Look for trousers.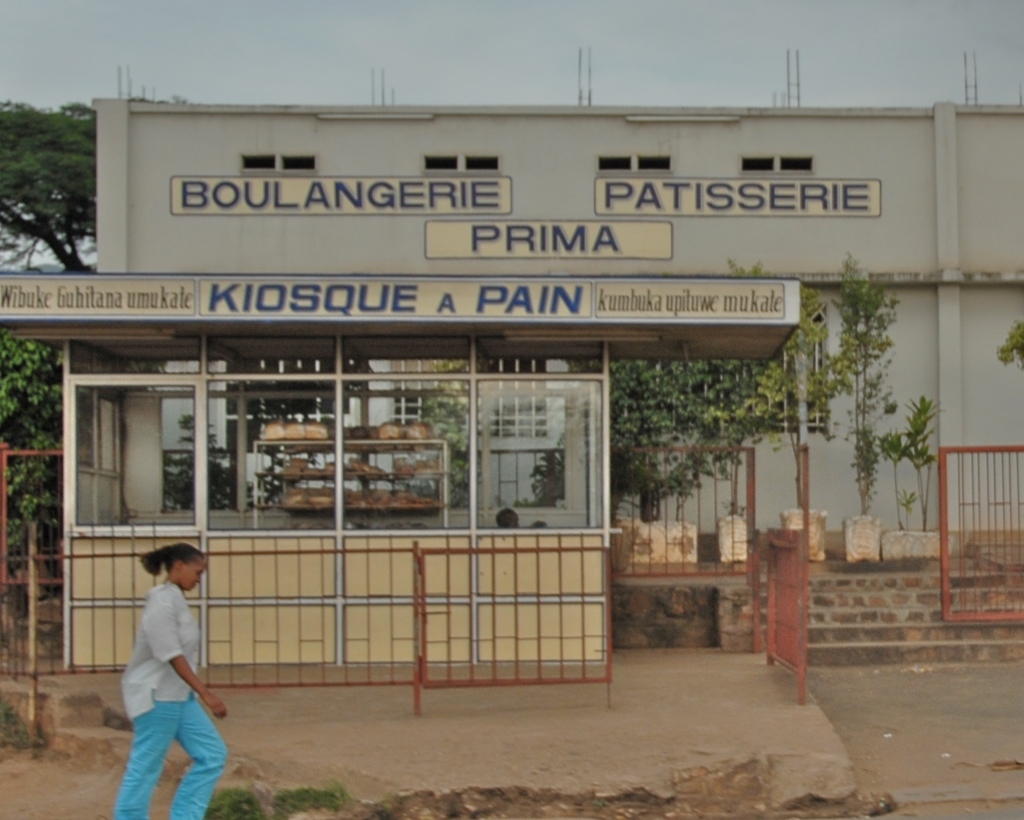
Found: <region>130, 702, 227, 819</region>.
